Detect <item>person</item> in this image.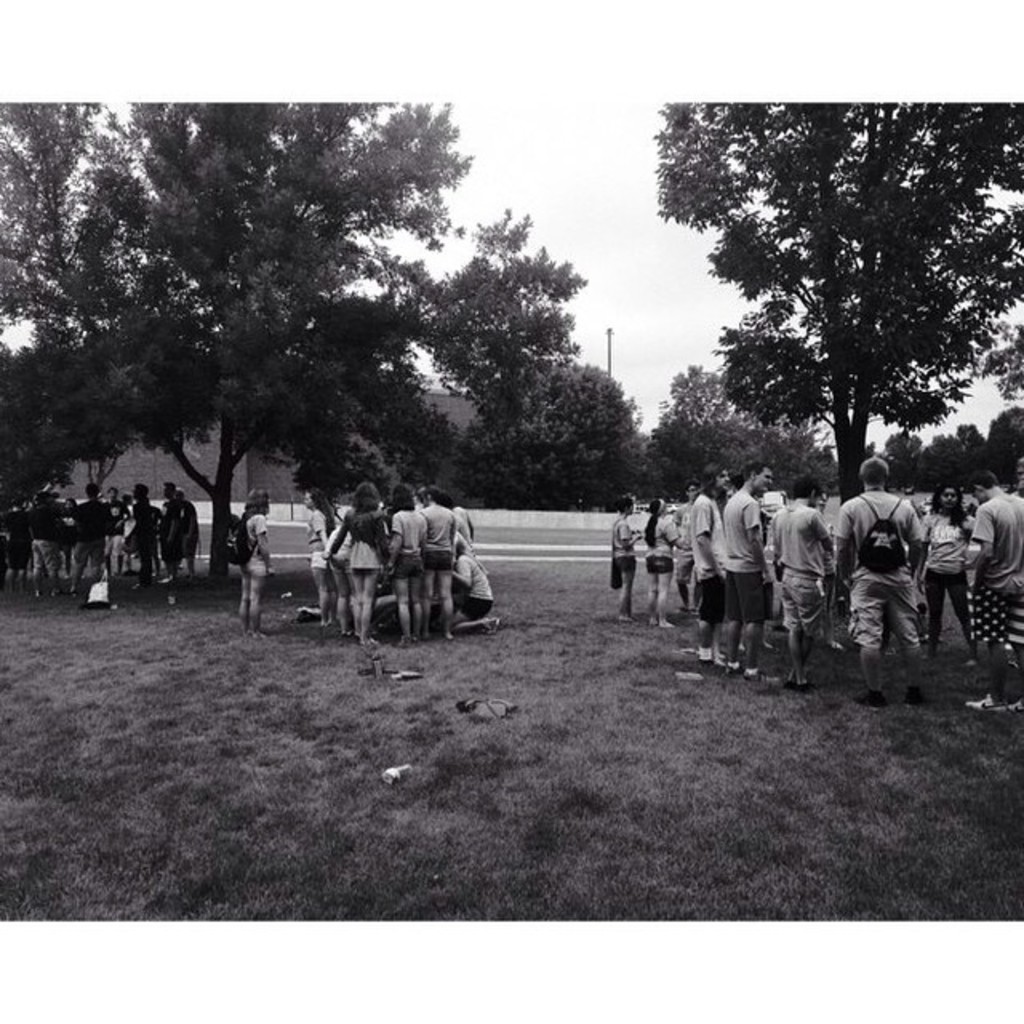
Detection: 131,477,163,578.
